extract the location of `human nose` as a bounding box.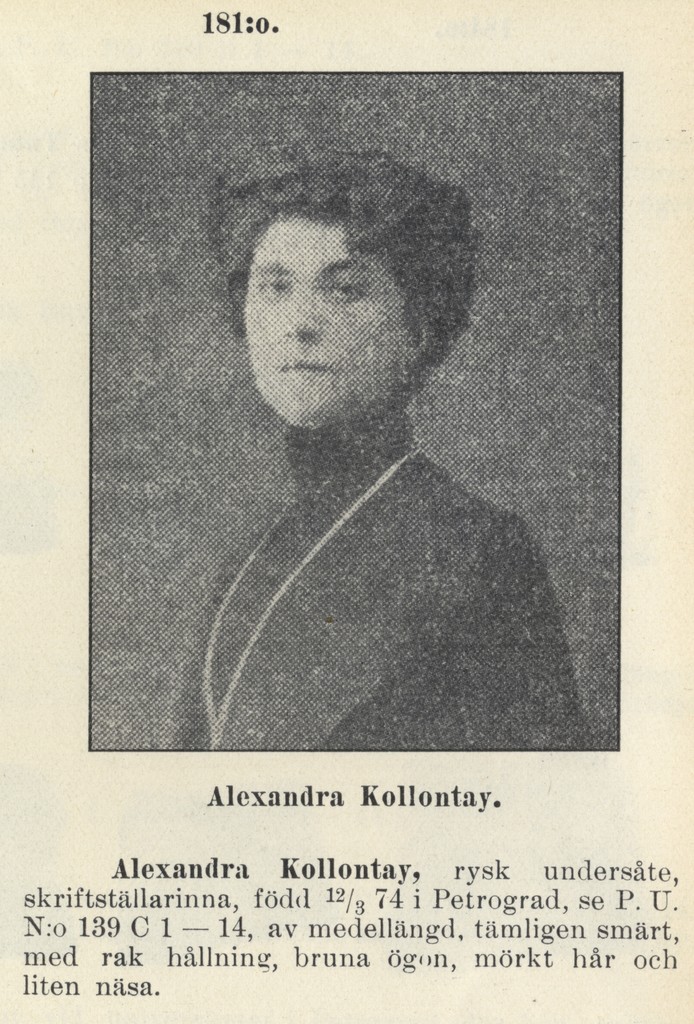
left=279, top=290, right=319, bottom=339.
